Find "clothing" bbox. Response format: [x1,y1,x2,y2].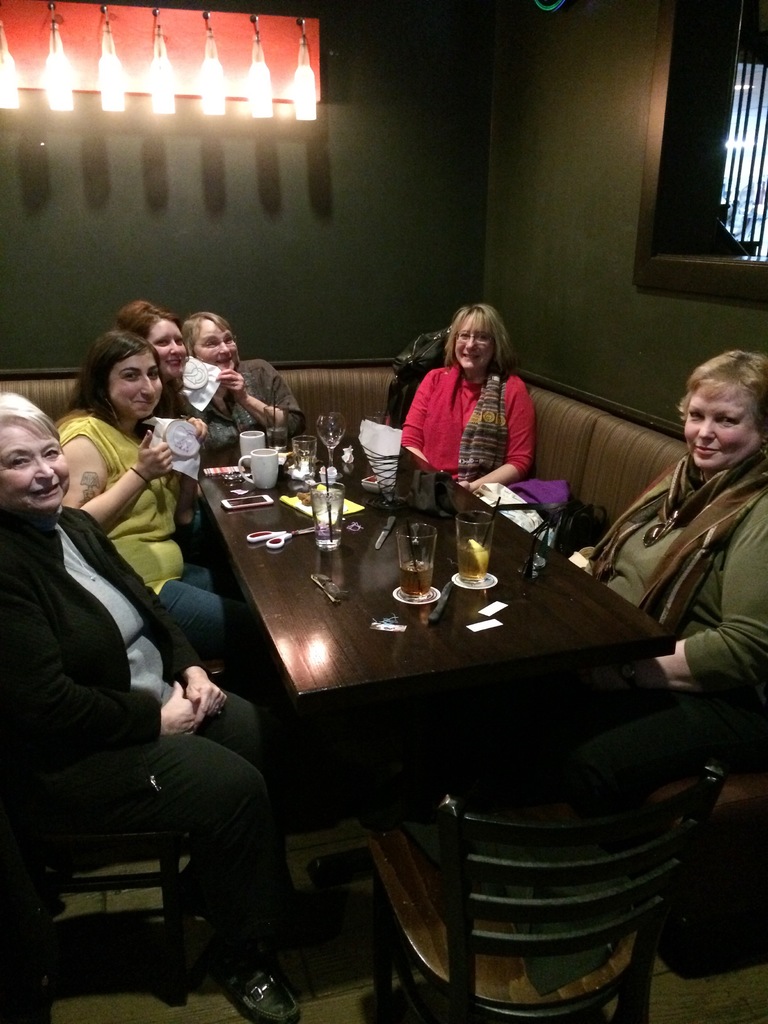
[564,449,755,790].
